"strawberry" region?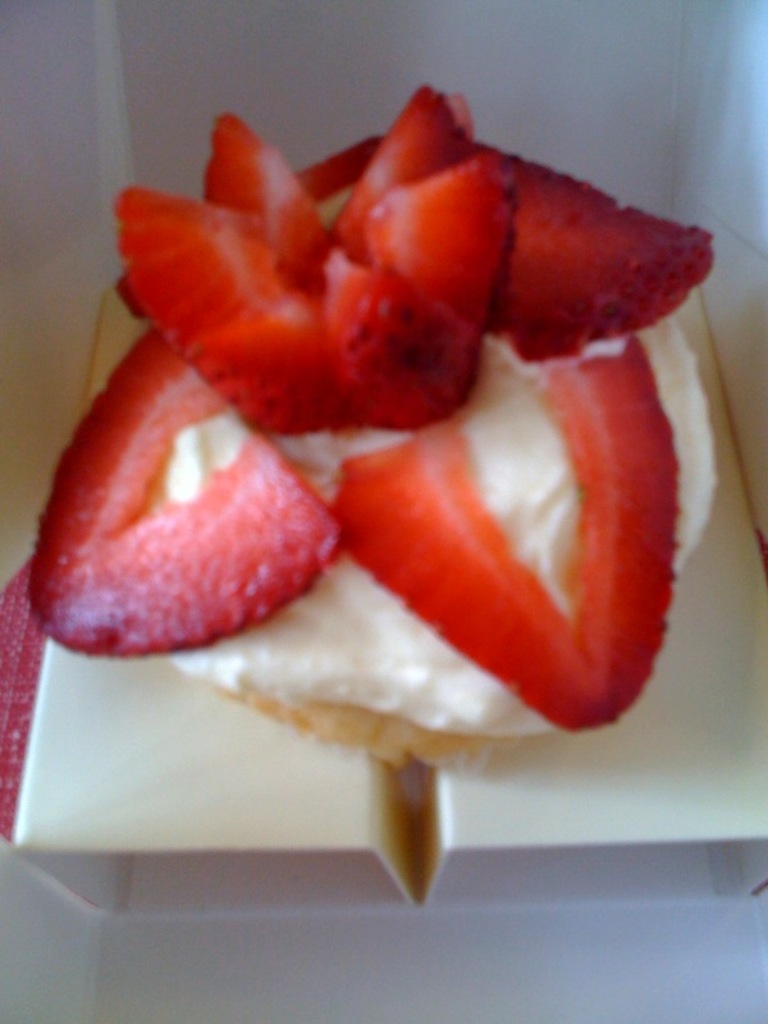
(left=36, top=332, right=342, bottom=646)
